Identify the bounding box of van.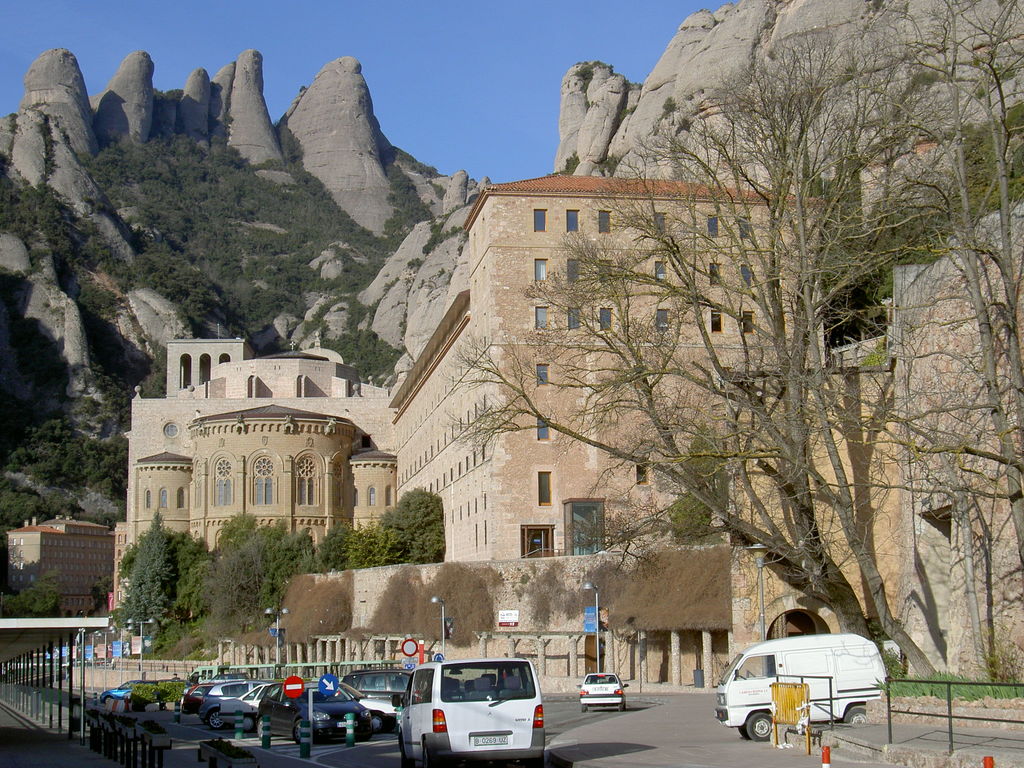
[714, 631, 888, 743].
